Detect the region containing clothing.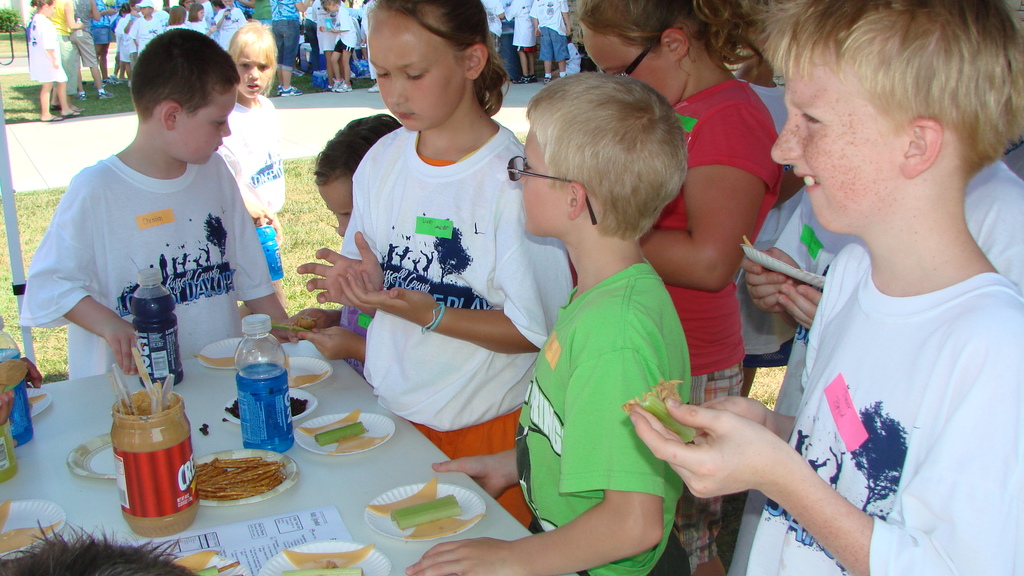
x1=746 y1=241 x2=1023 y2=575.
